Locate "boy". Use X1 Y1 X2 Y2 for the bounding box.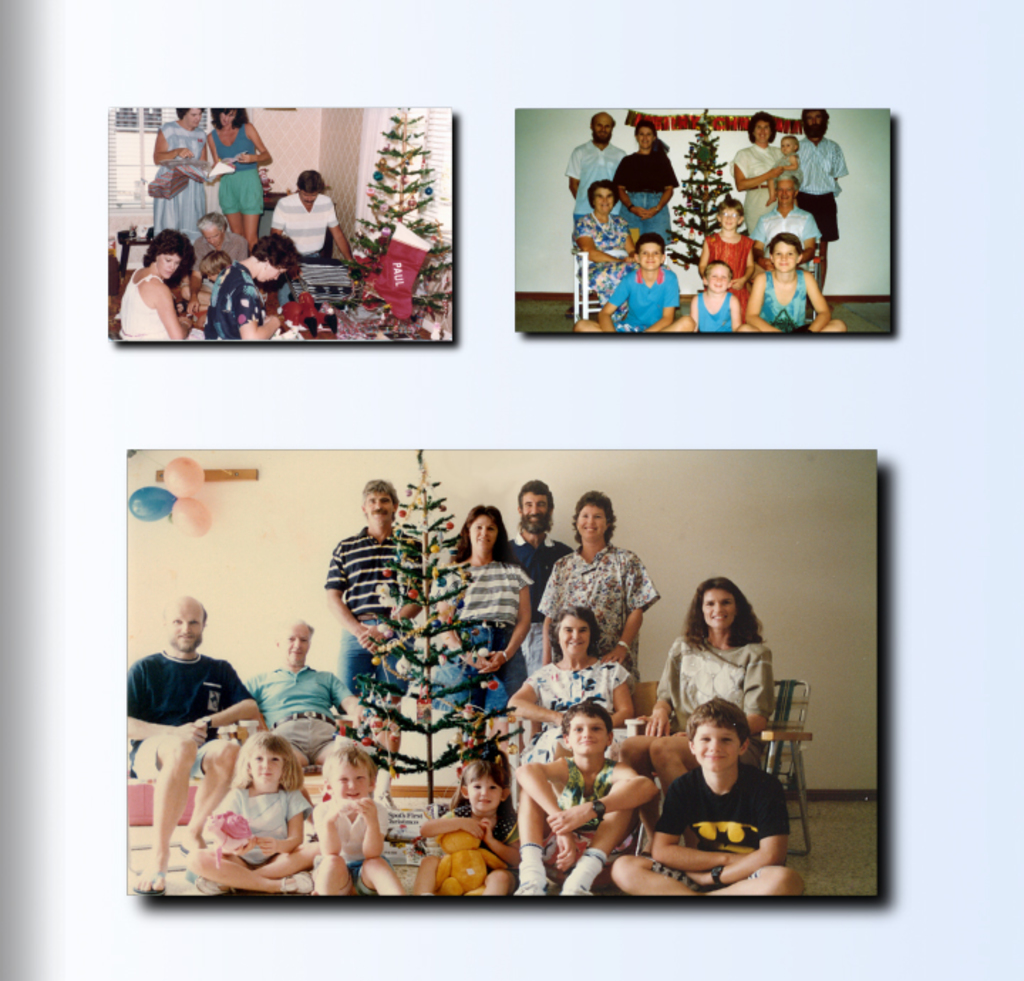
738 227 855 341.
